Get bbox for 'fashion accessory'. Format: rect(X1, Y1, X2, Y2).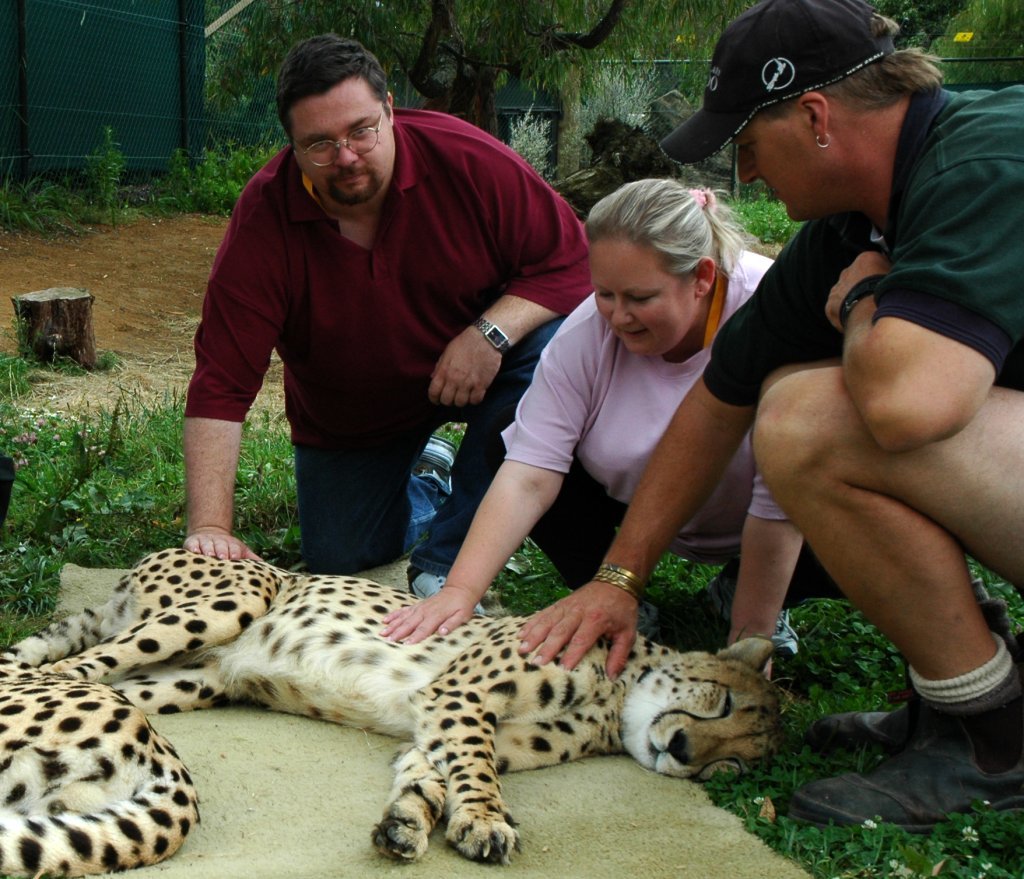
rect(812, 131, 834, 154).
